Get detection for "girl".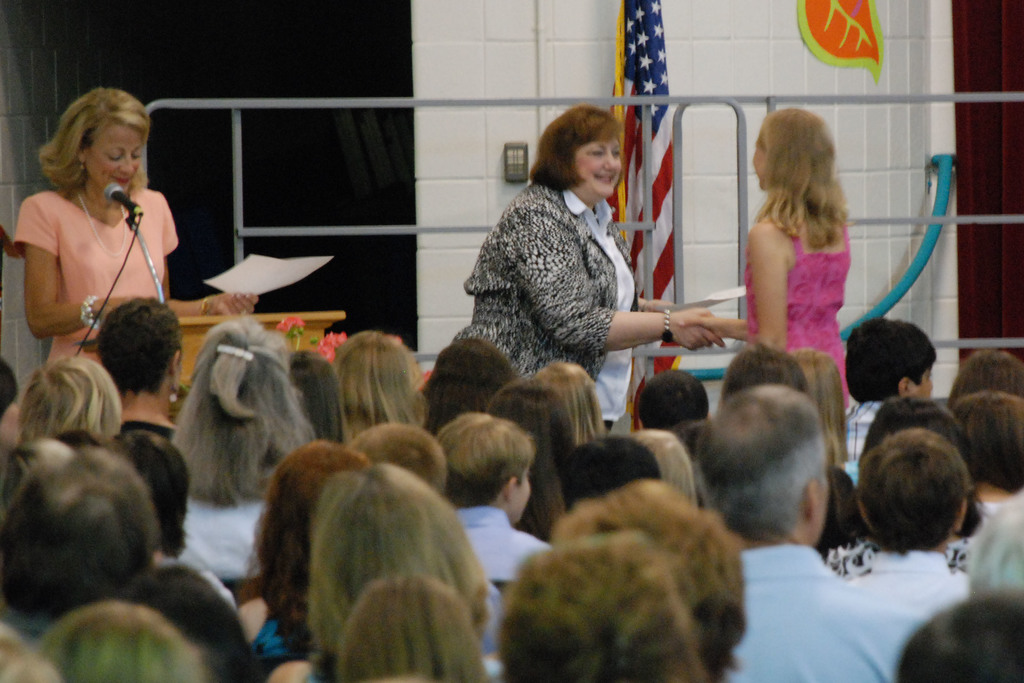
Detection: {"x1": 287, "y1": 353, "x2": 343, "y2": 447}.
